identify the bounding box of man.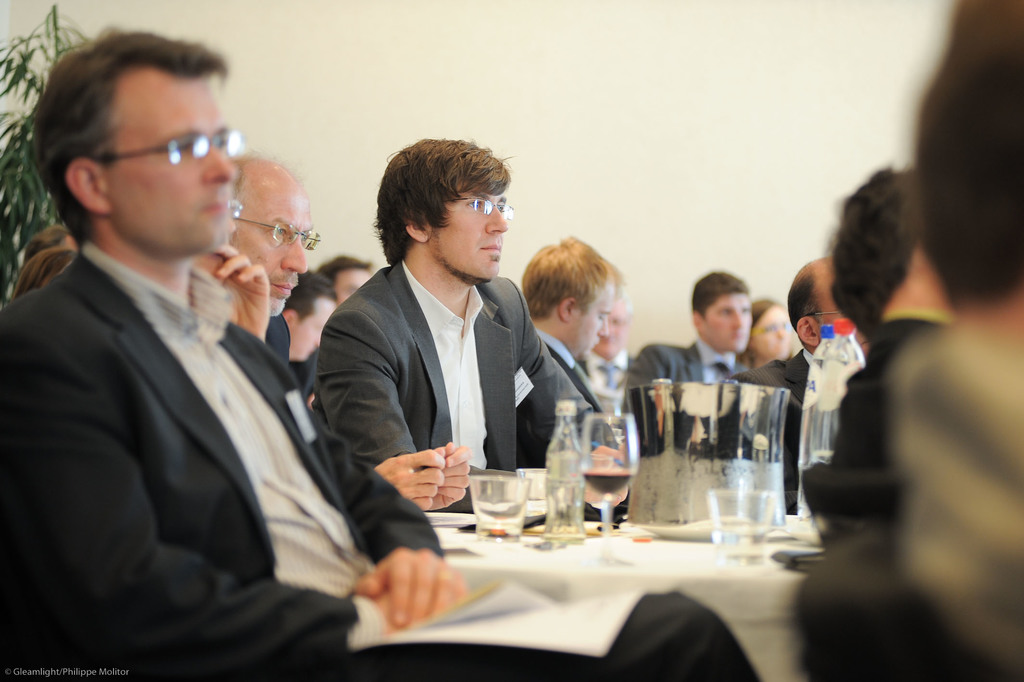
(628,279,754,447).
